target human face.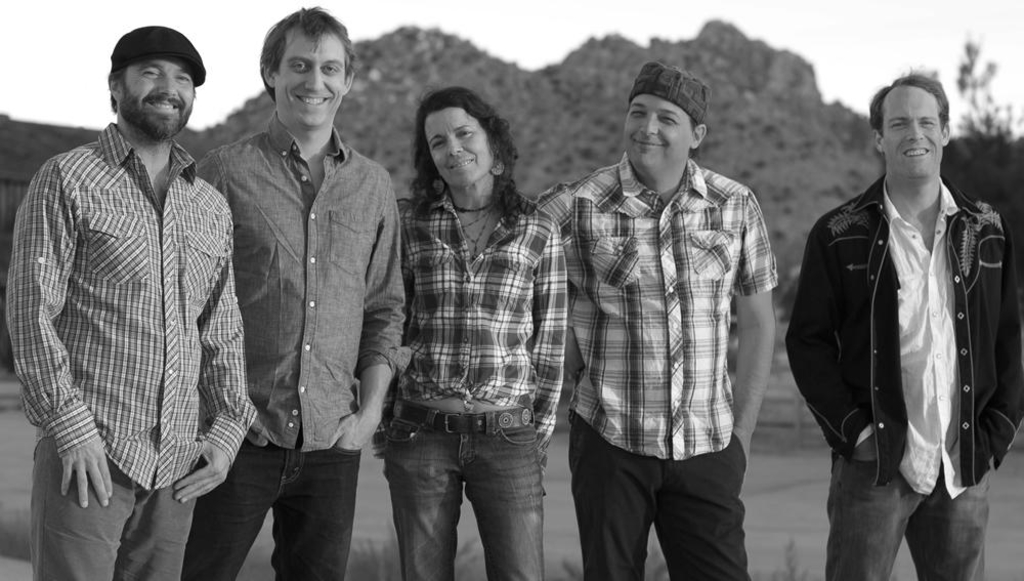
Target region: box(624, 96, 685, 165).
